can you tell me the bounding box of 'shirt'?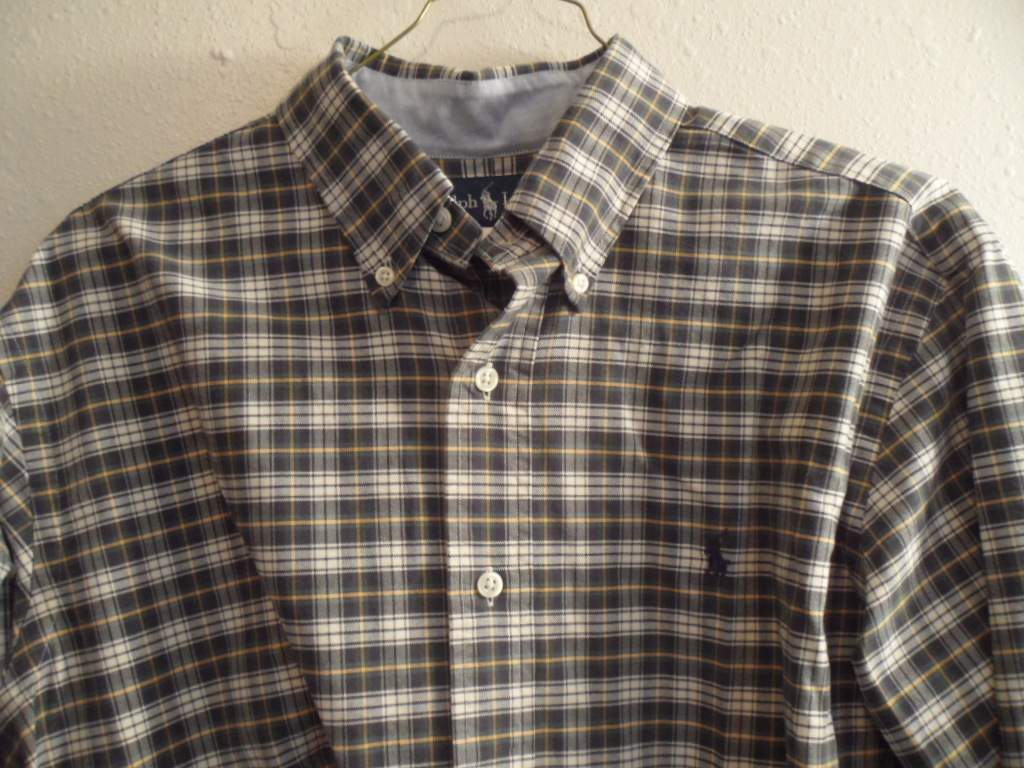
rect(0, 37, 1023, 767).
